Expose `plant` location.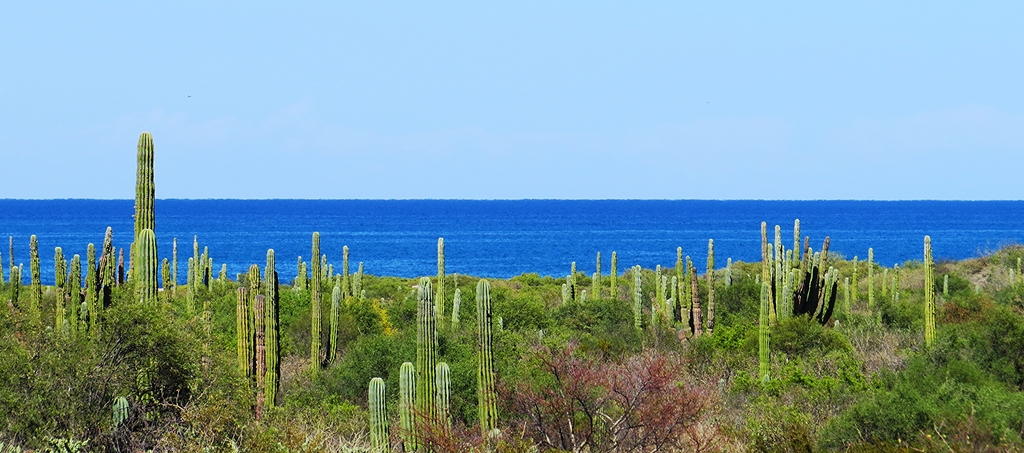
Exposed at select_region(670, 277, 676, 317).
